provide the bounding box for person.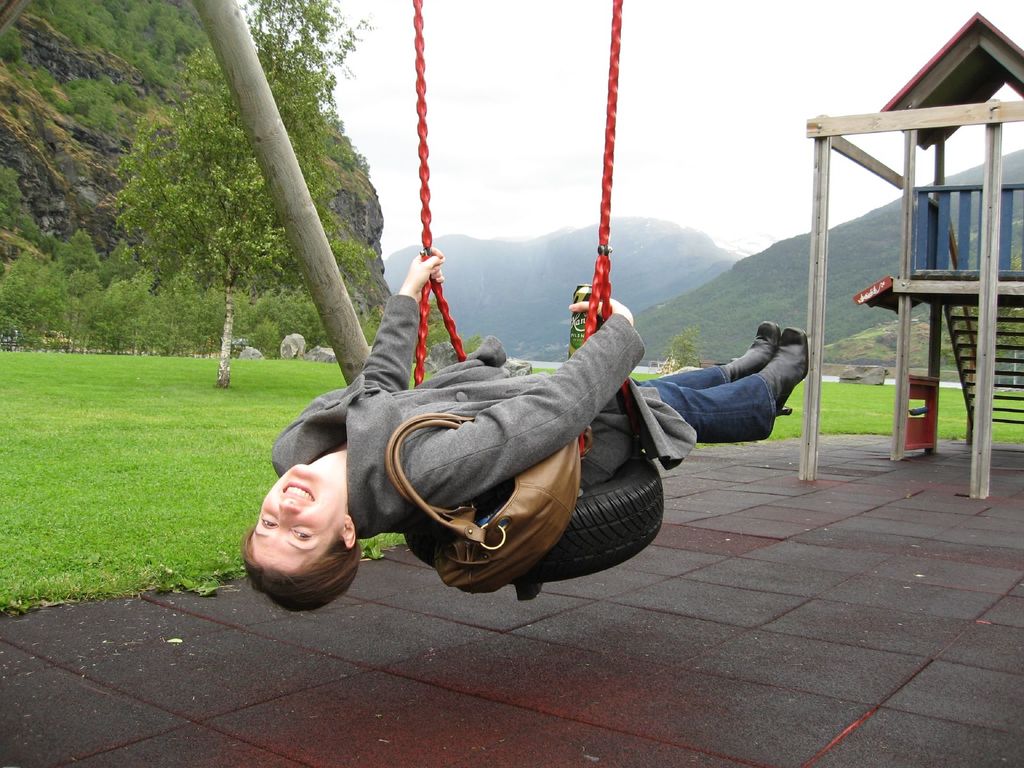
[left=287, top=248, right=729, bottom=603].
